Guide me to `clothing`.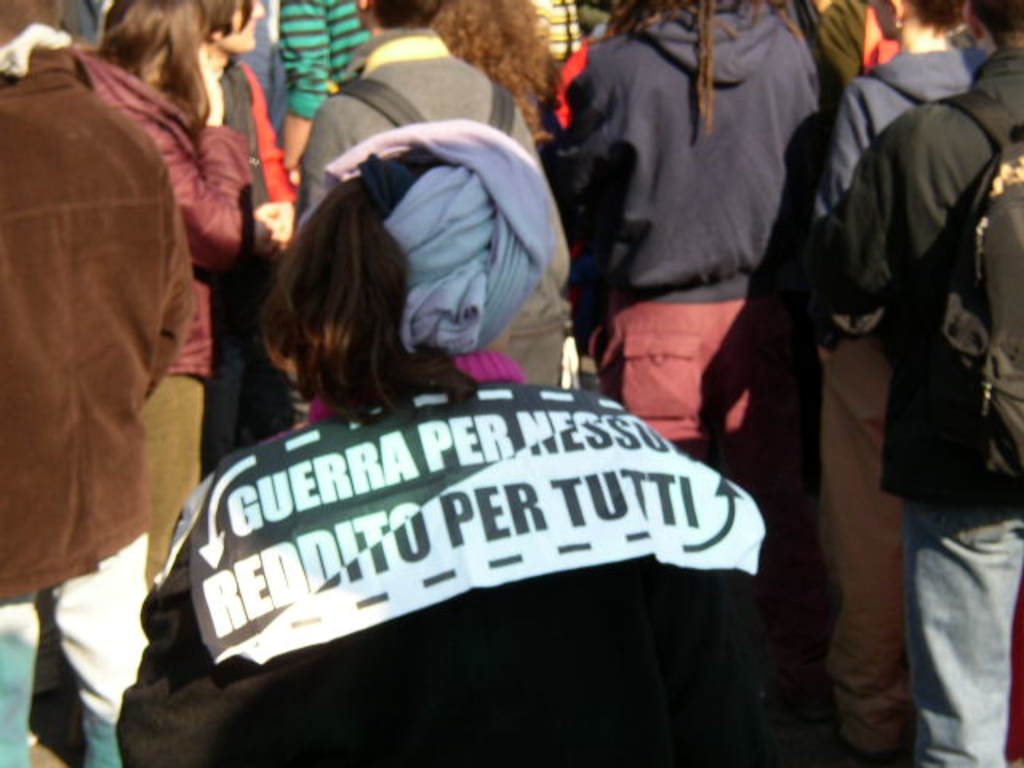
Guidance: detection(214, 34, 298, 213).
